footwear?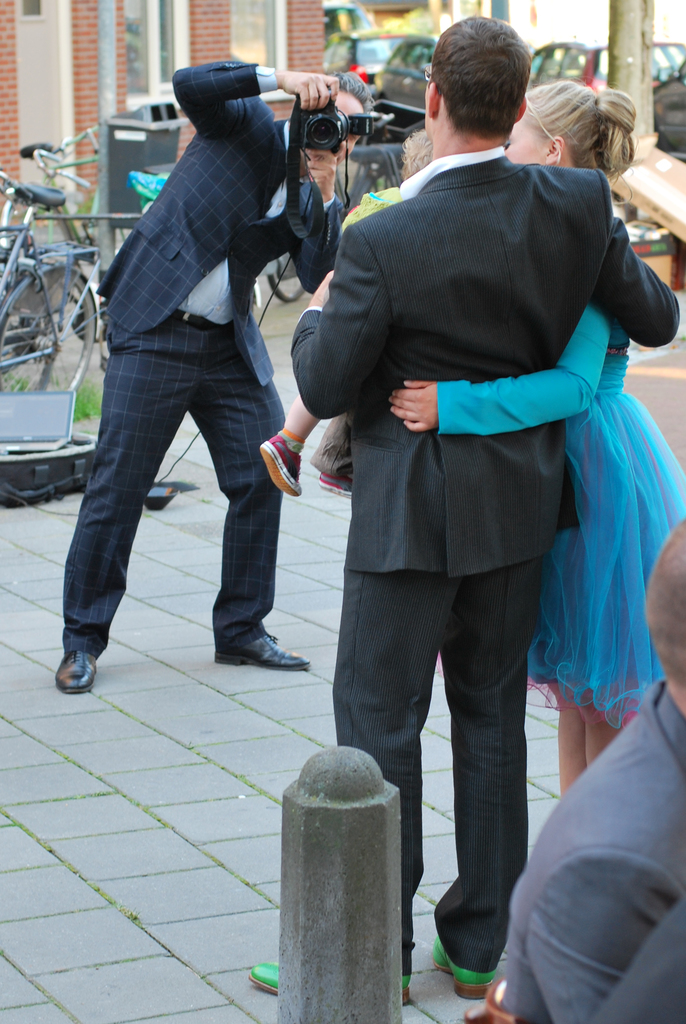
bbox=(48, 643, 101, 699)
